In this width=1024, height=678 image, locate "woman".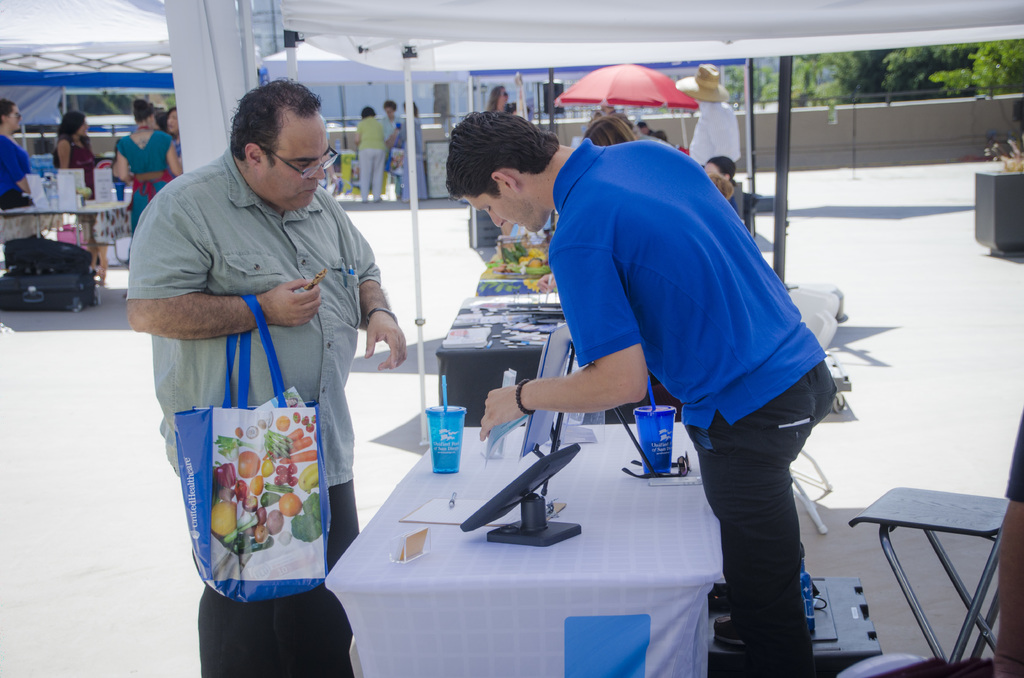
Bounding box: [115, 92, 180, 234].
